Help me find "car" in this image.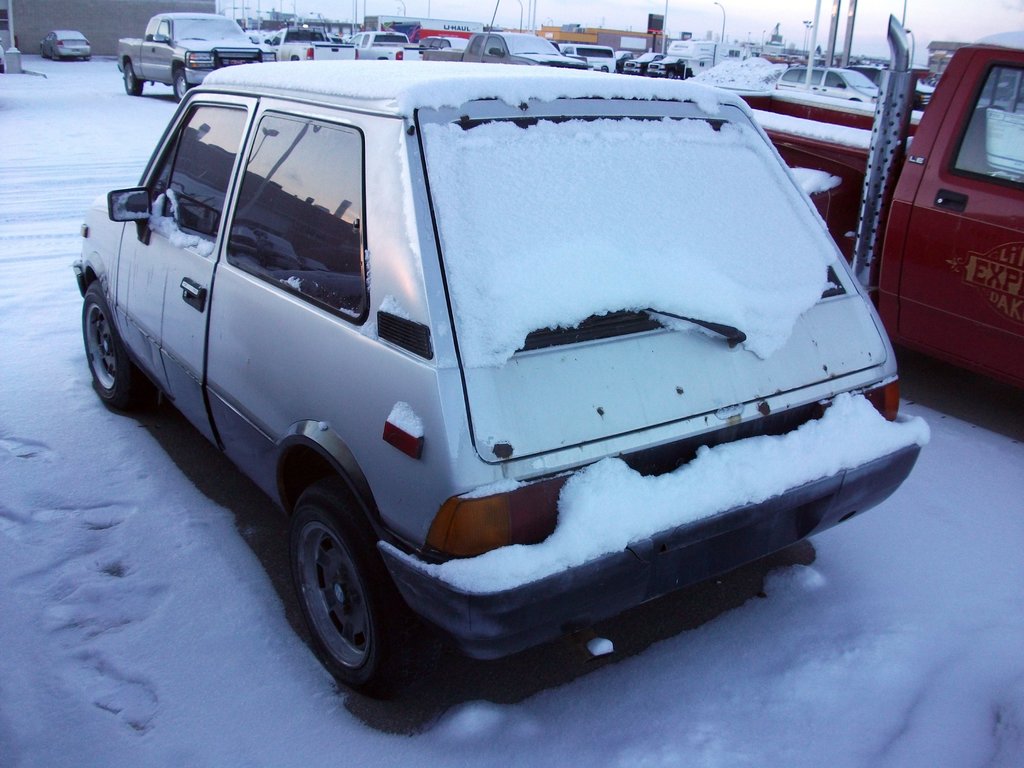
Found it: region(777, 65, 880, 104).
